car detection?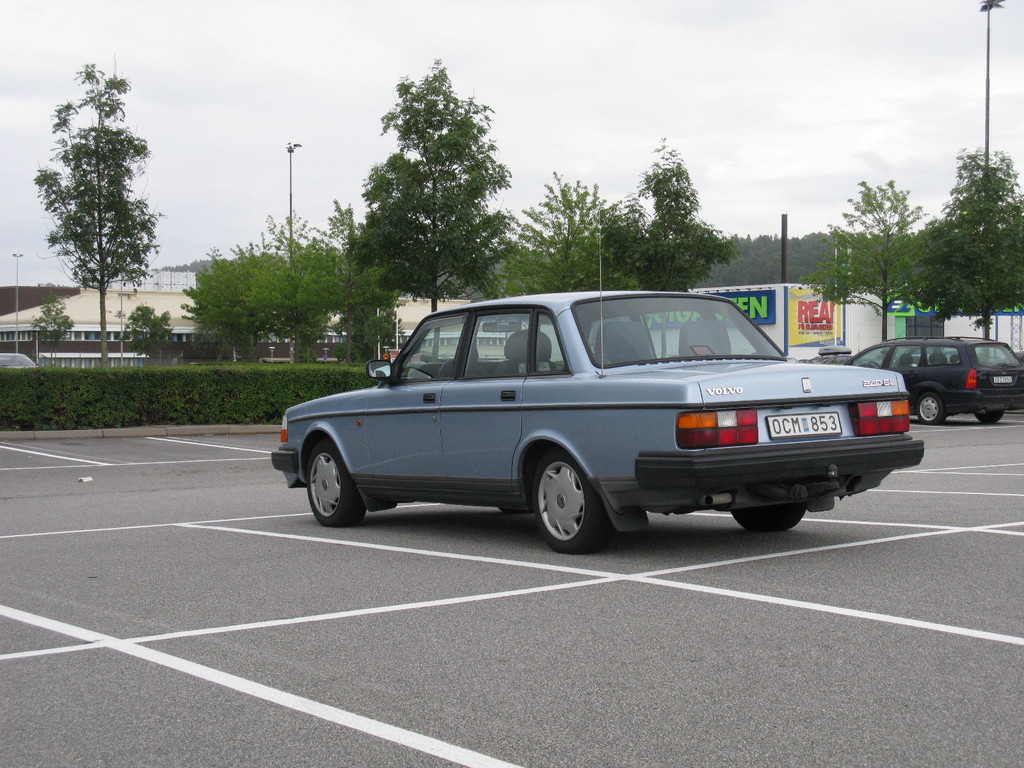
[left=266, top=291, right=933, bottom=560]
